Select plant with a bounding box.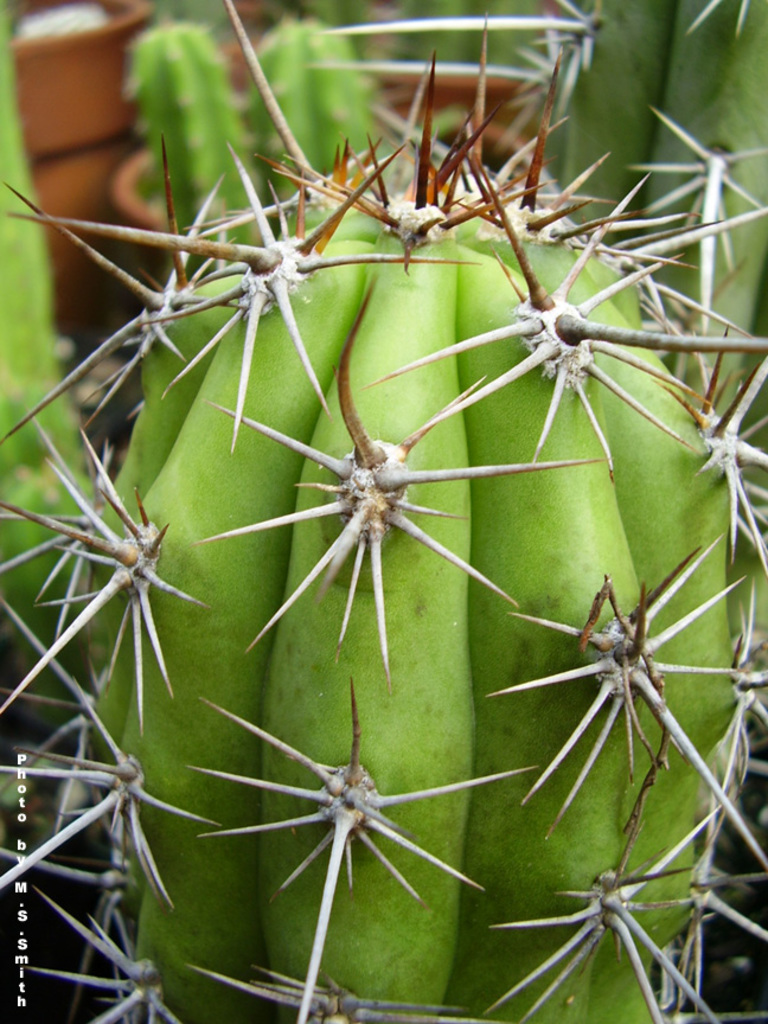
[244, 15, 399, 248].
